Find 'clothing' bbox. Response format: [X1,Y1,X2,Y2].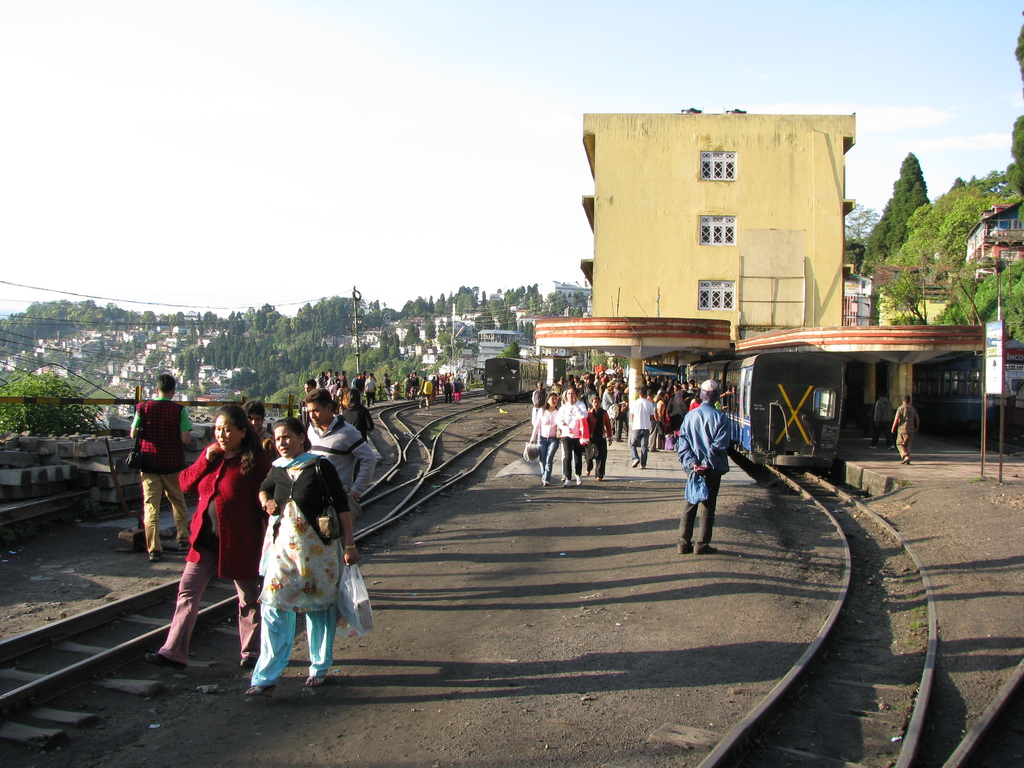
[454,380,463,401].
